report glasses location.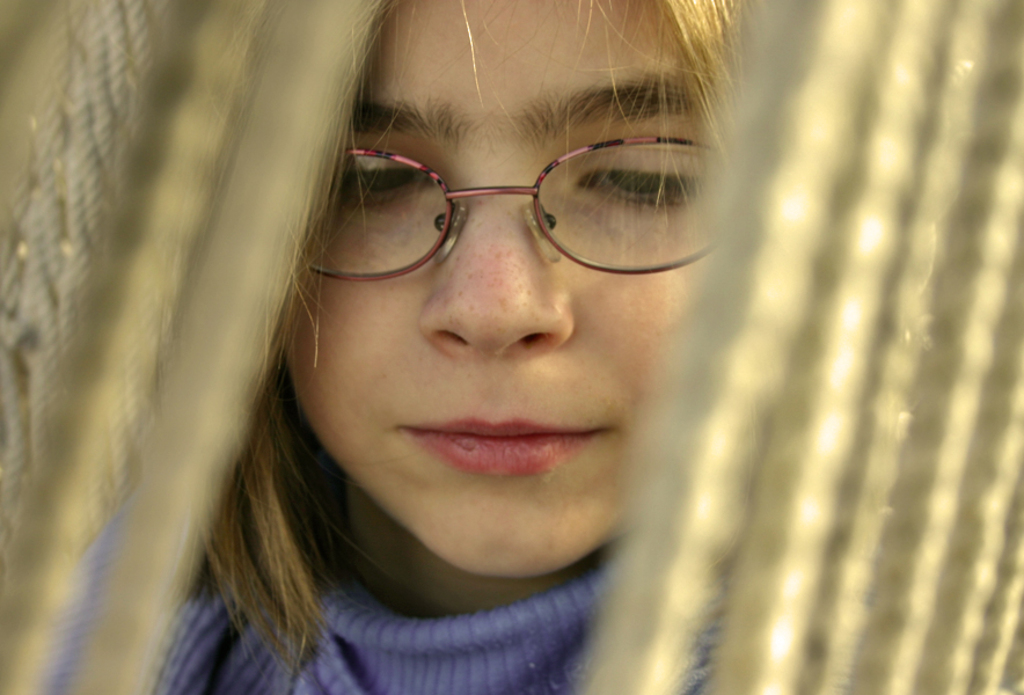
Report: bbox=(315, 119, 712, 297).
